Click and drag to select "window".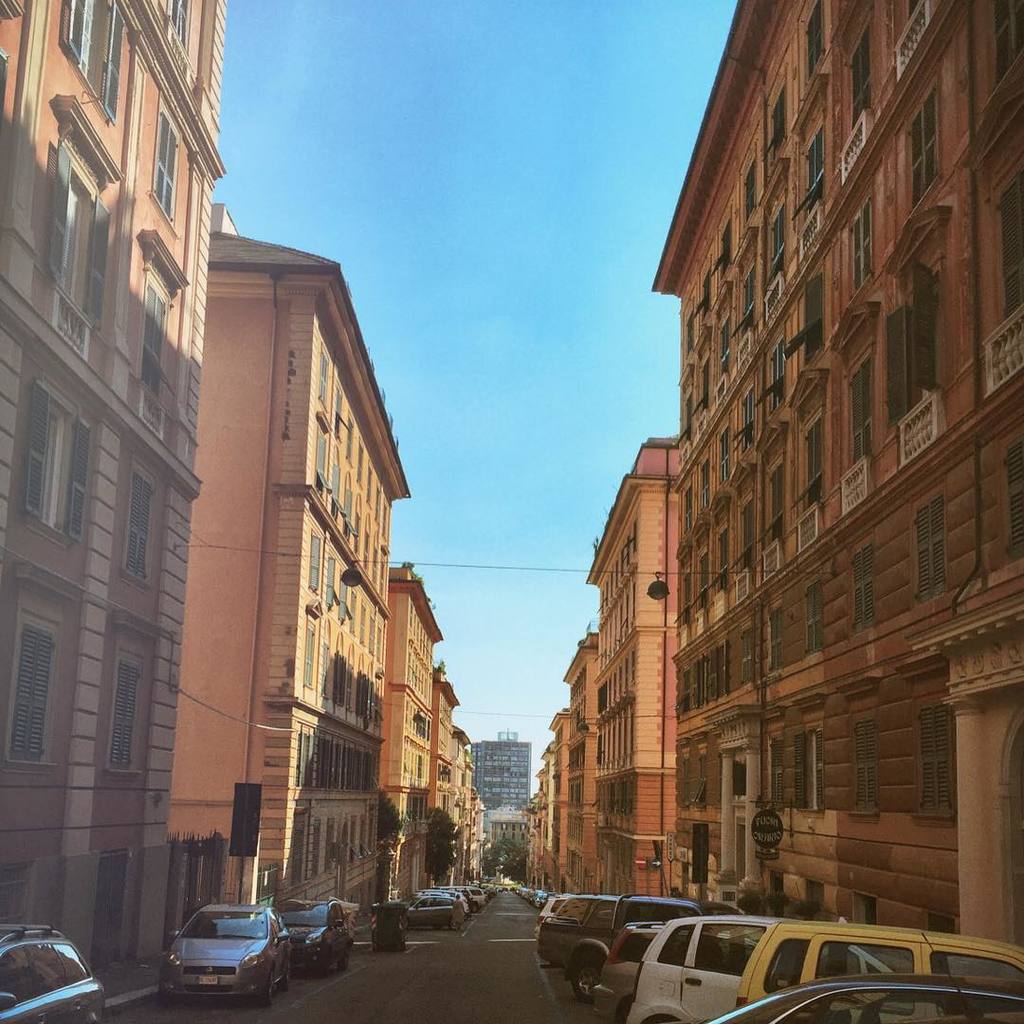
Selection: 331,466,347,527.
